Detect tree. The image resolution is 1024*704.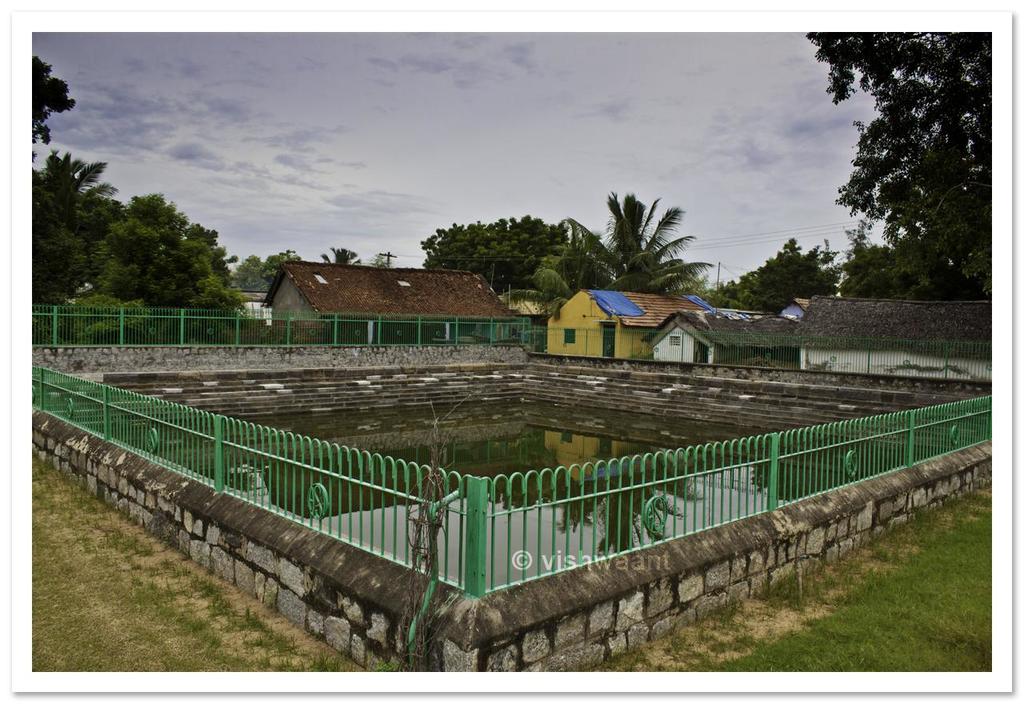
bbox(313, 242, 380, 277).
